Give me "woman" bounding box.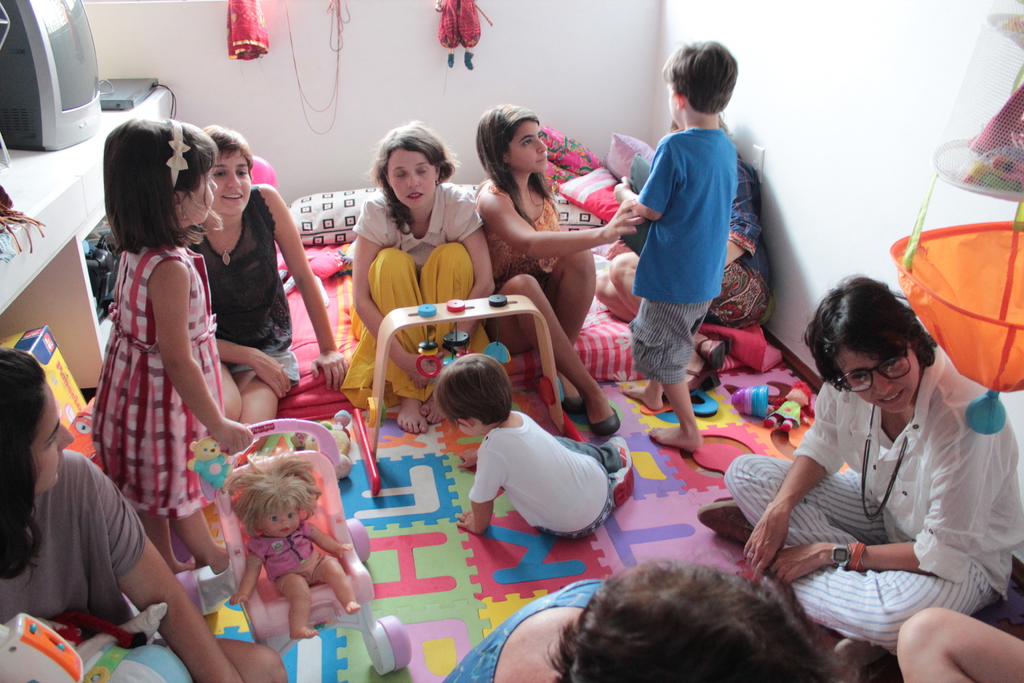
<region>189, 126, 349, 438</region>.
